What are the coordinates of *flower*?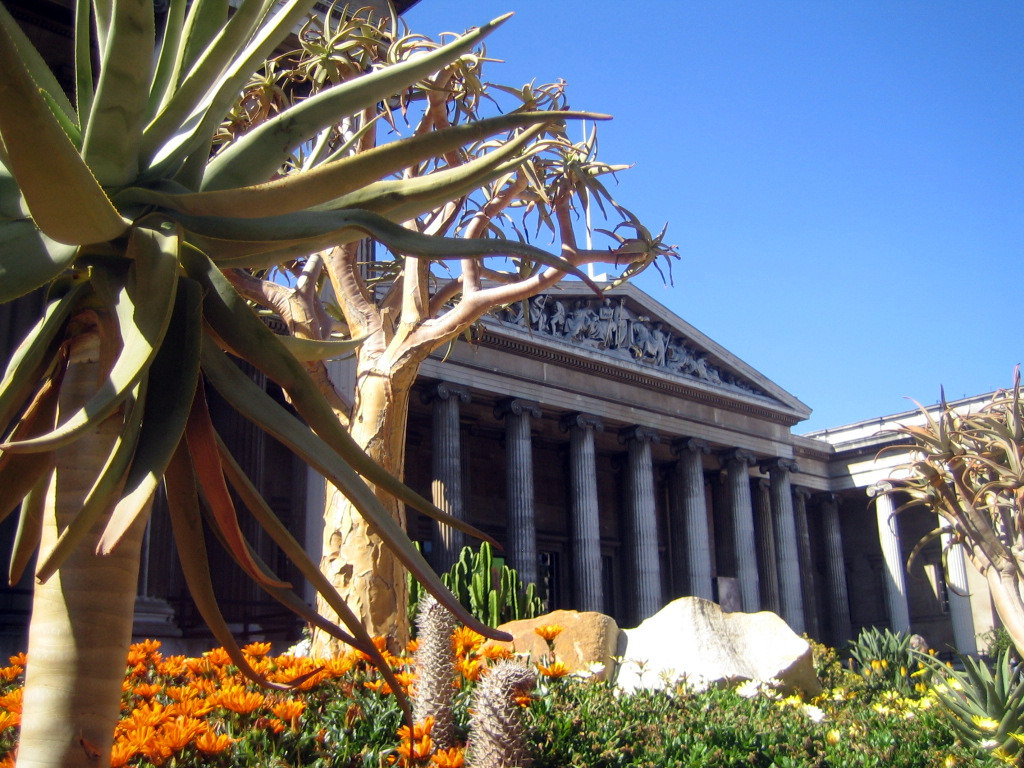
<bbox>394, 712, 439, 743</bbox>.
